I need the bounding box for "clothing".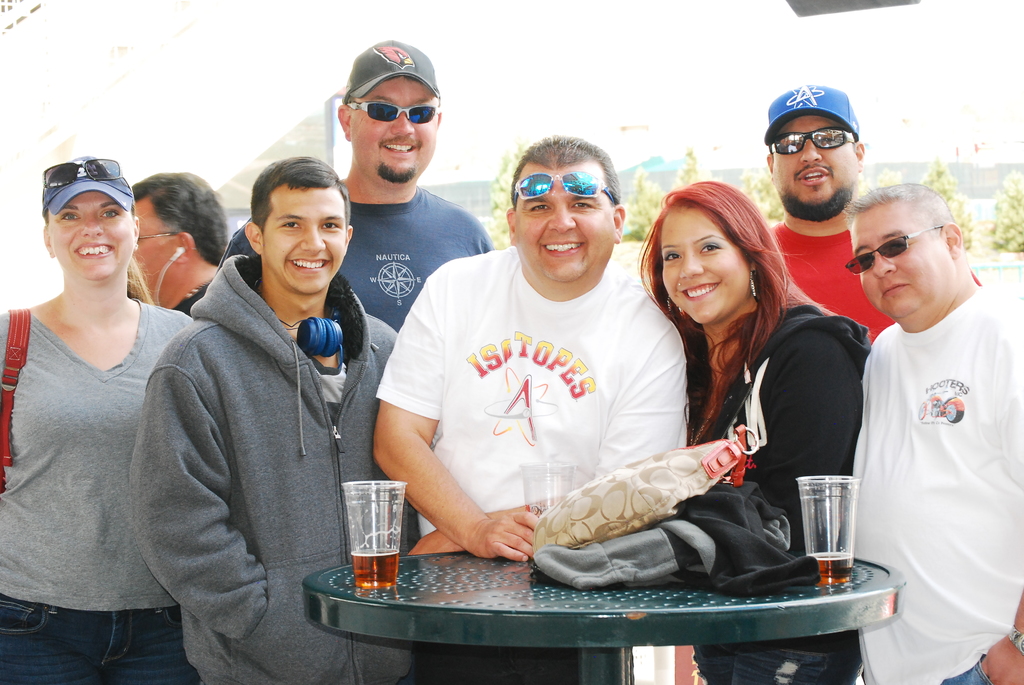
Here it is: region(684, 304, 876, 684).
